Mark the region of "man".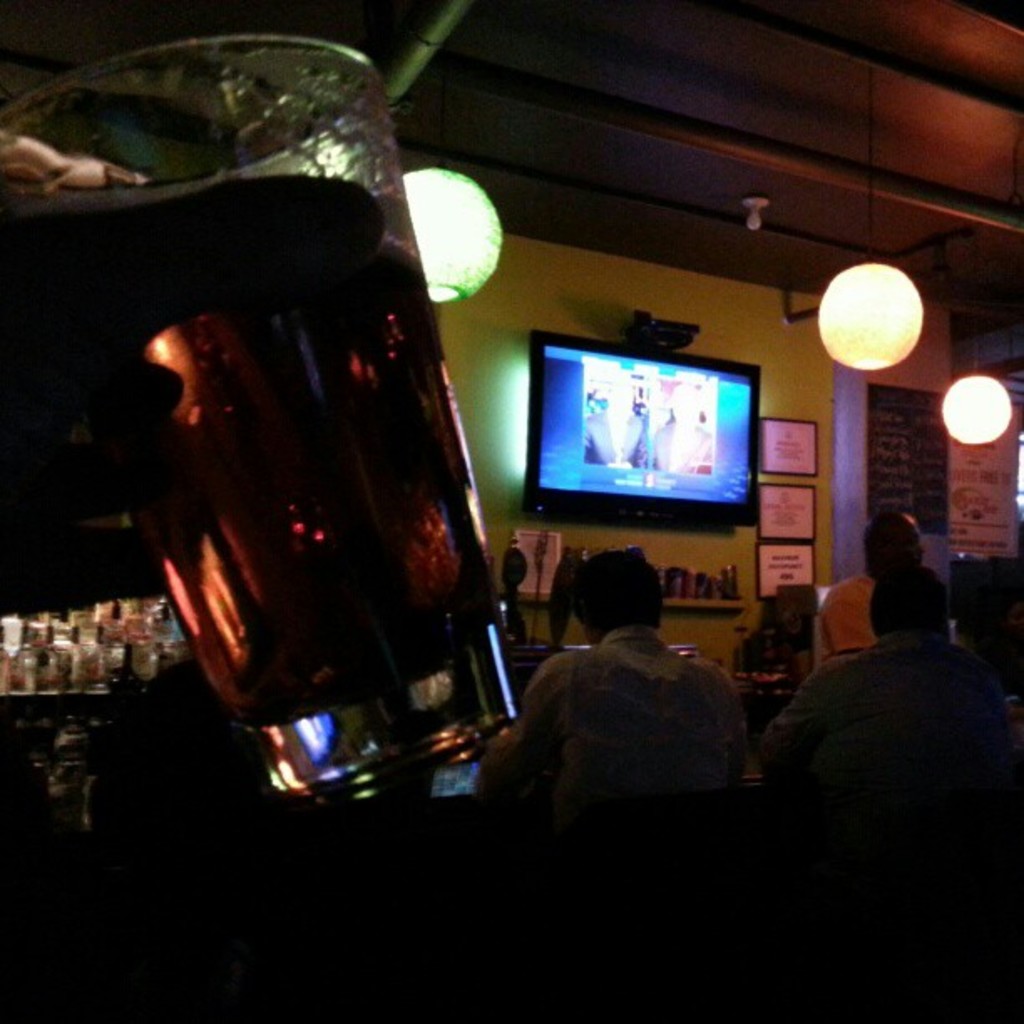
Region: {"left": 815, "top": 502, "right": 949, "bottom": 661}.
